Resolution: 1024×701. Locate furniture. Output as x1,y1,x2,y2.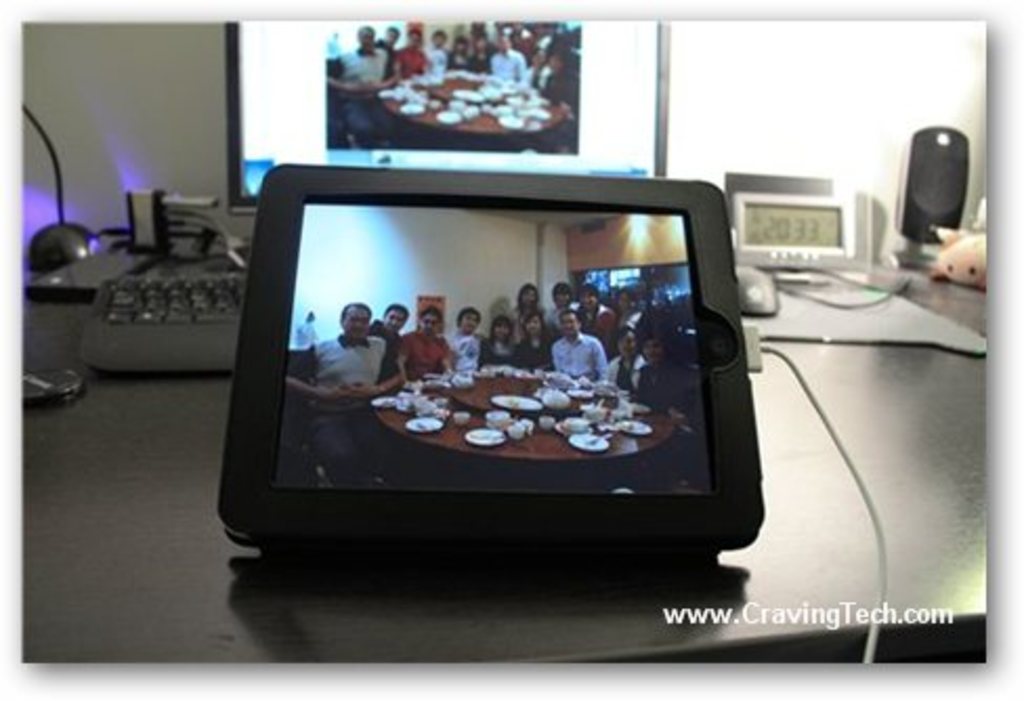
25,260,984,659.
